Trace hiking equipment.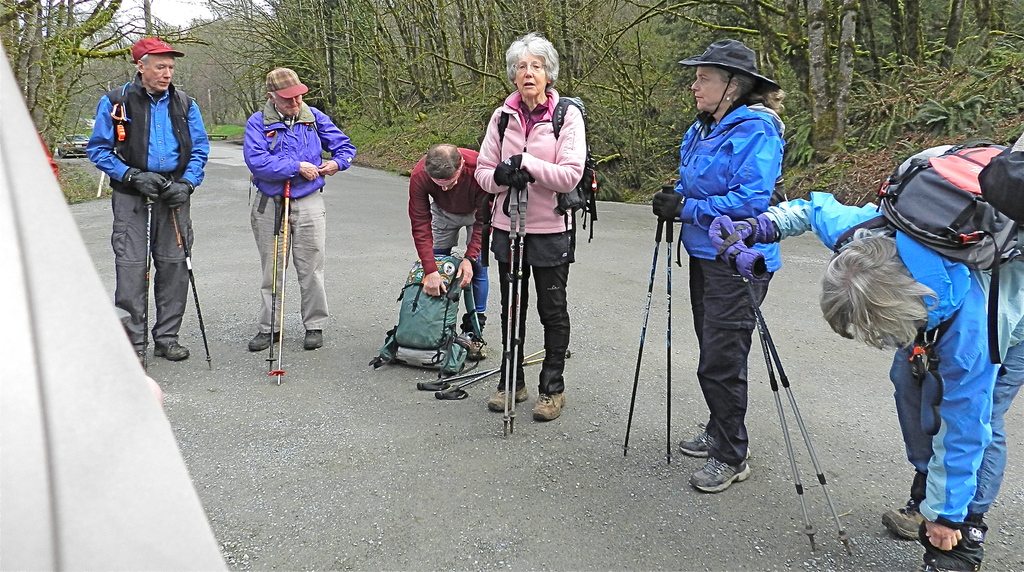
Traced to [476,96,600,274].
